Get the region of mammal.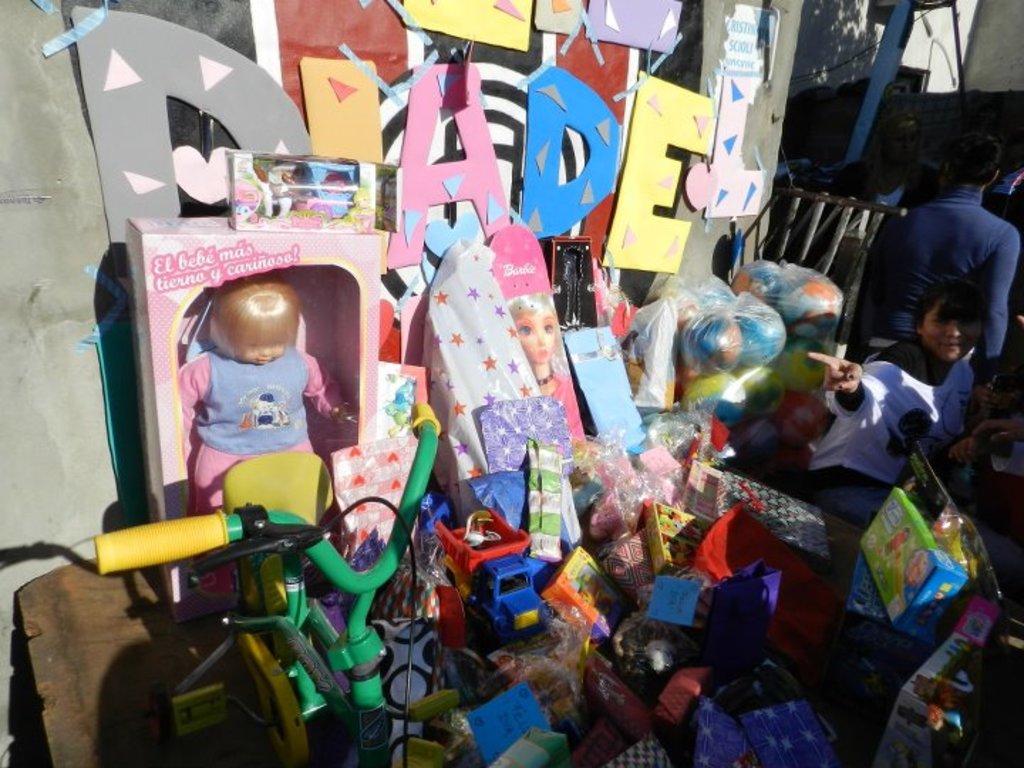
169 276 344 577.
